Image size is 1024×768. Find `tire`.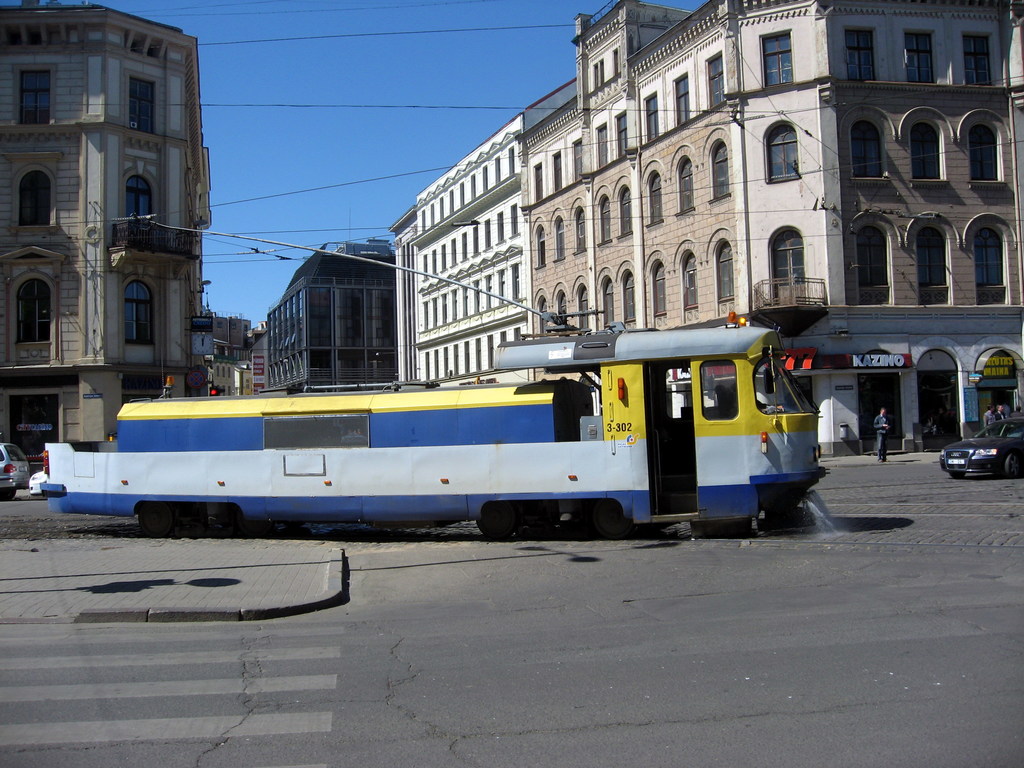
region(3, 487, 20, 502).
